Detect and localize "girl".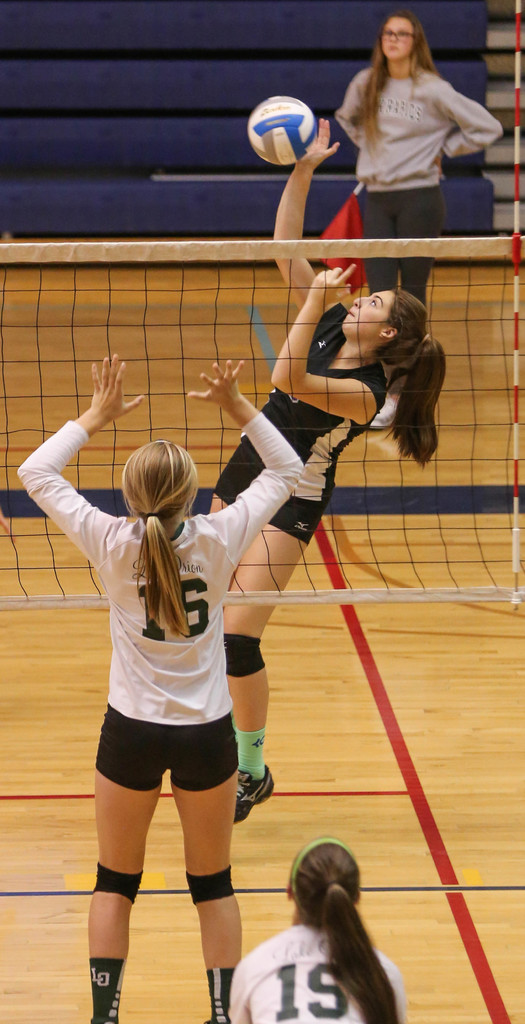
Localized at select_region(206, 106, 451, 827).
